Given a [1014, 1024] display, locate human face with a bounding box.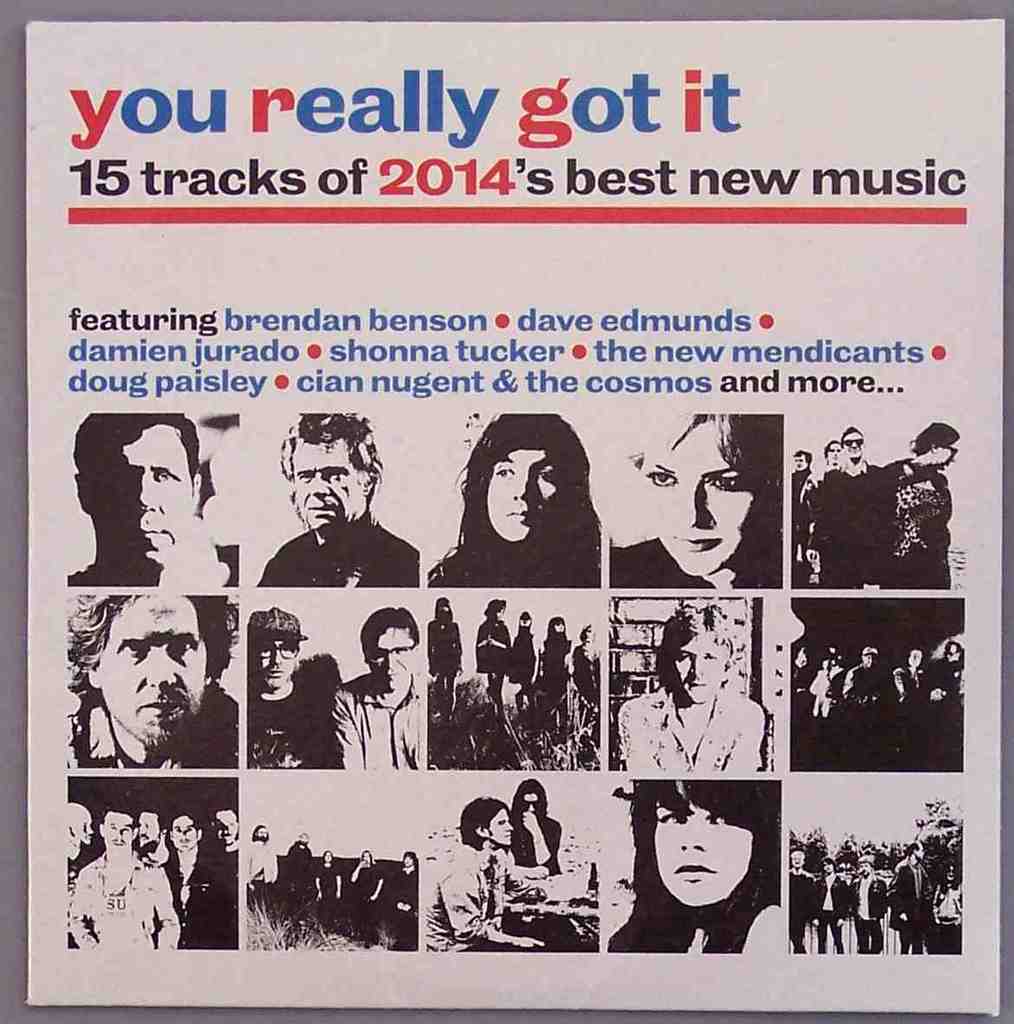
Located: locate(859, 862, 872, 876).
